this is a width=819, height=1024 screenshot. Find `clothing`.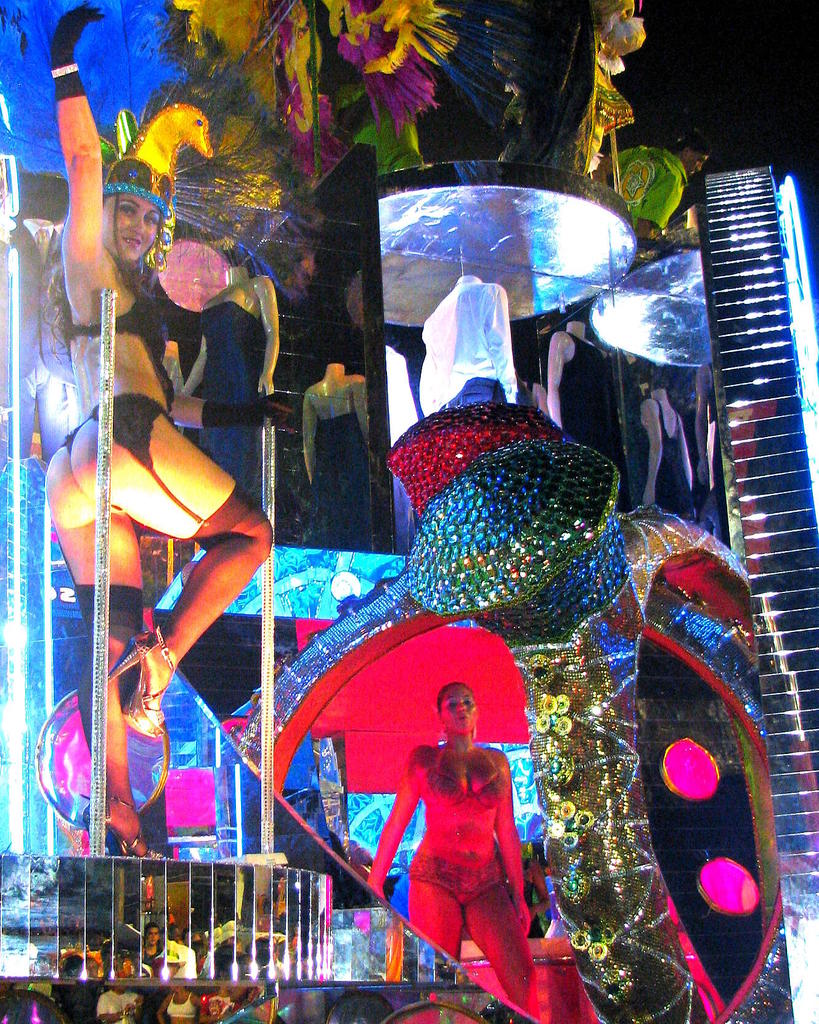
Bounding box: 19 984 54 1004.
